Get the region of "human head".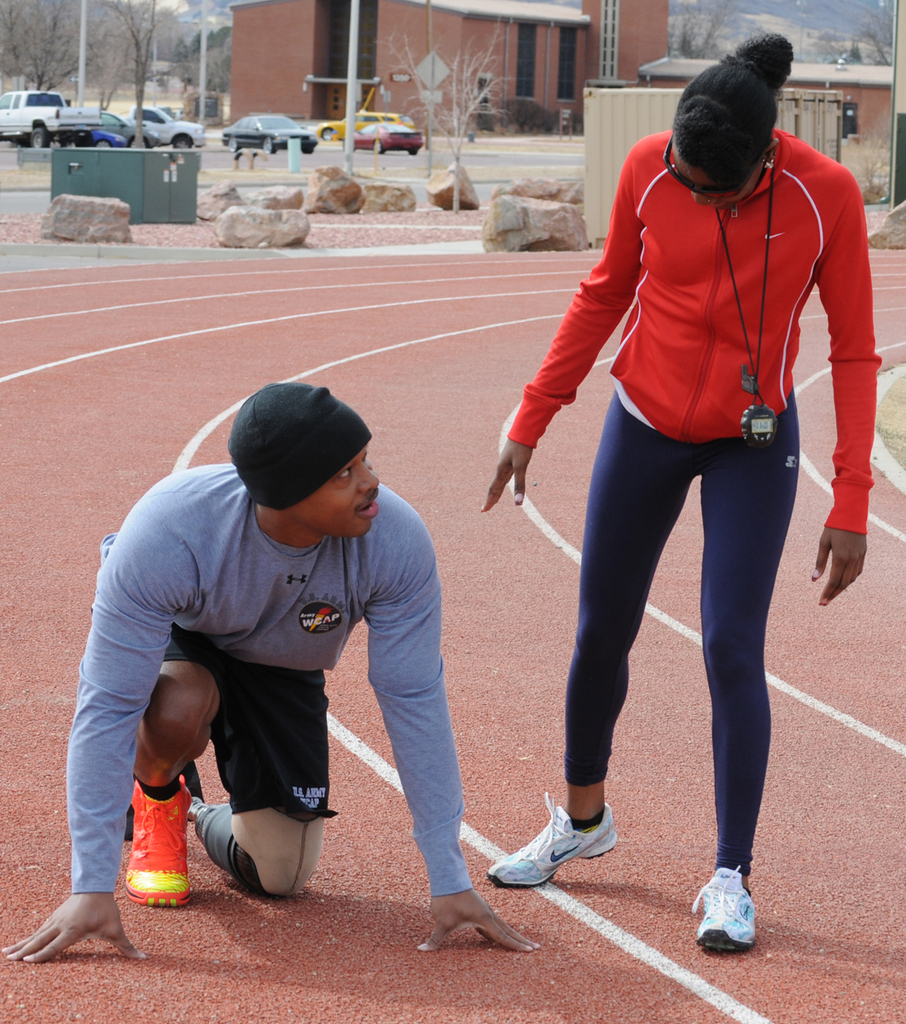
{"left": 200, "top": 368, "right": 392, "bottom": 545}.
